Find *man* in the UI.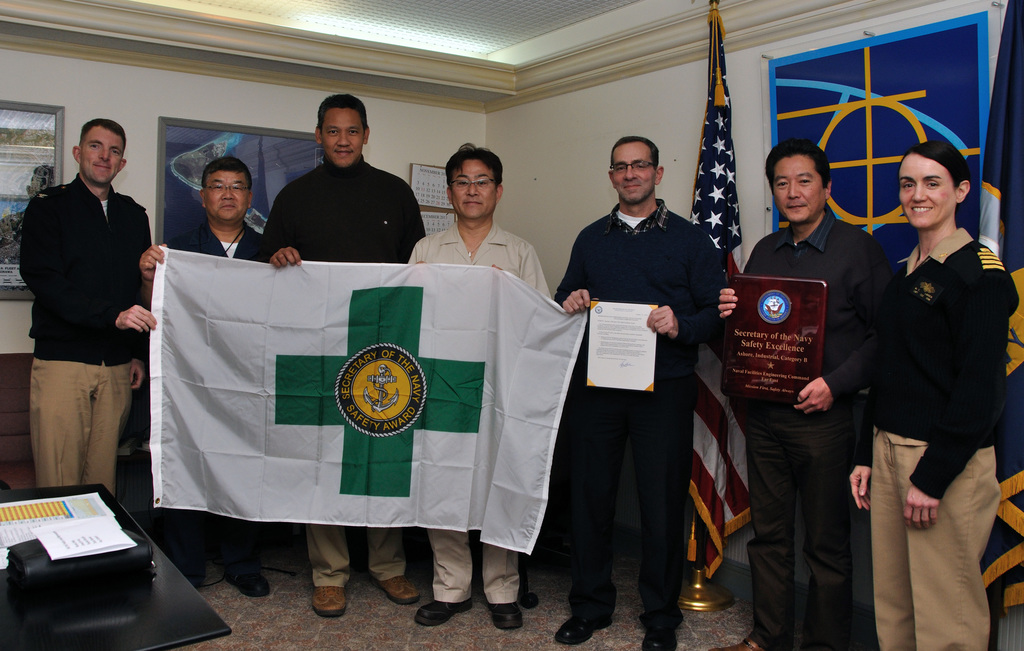
UI element at [left=263, top=92, right=426, bottom=616].
